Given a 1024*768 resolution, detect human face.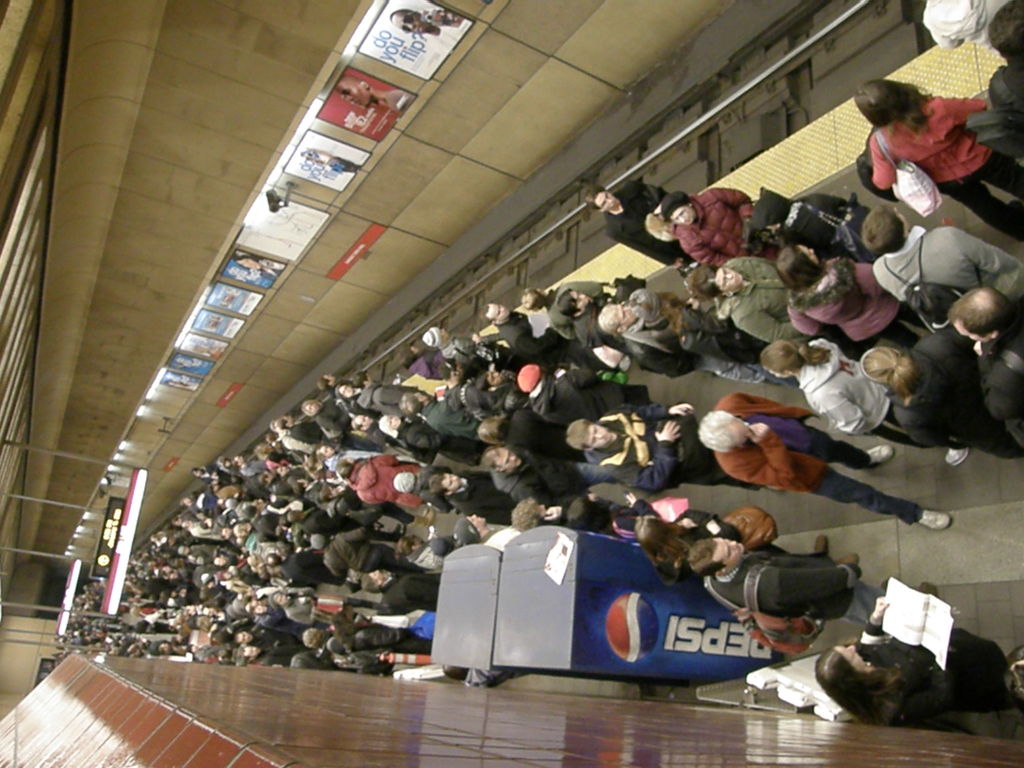
bbox=[392, 15, 429, 36].
